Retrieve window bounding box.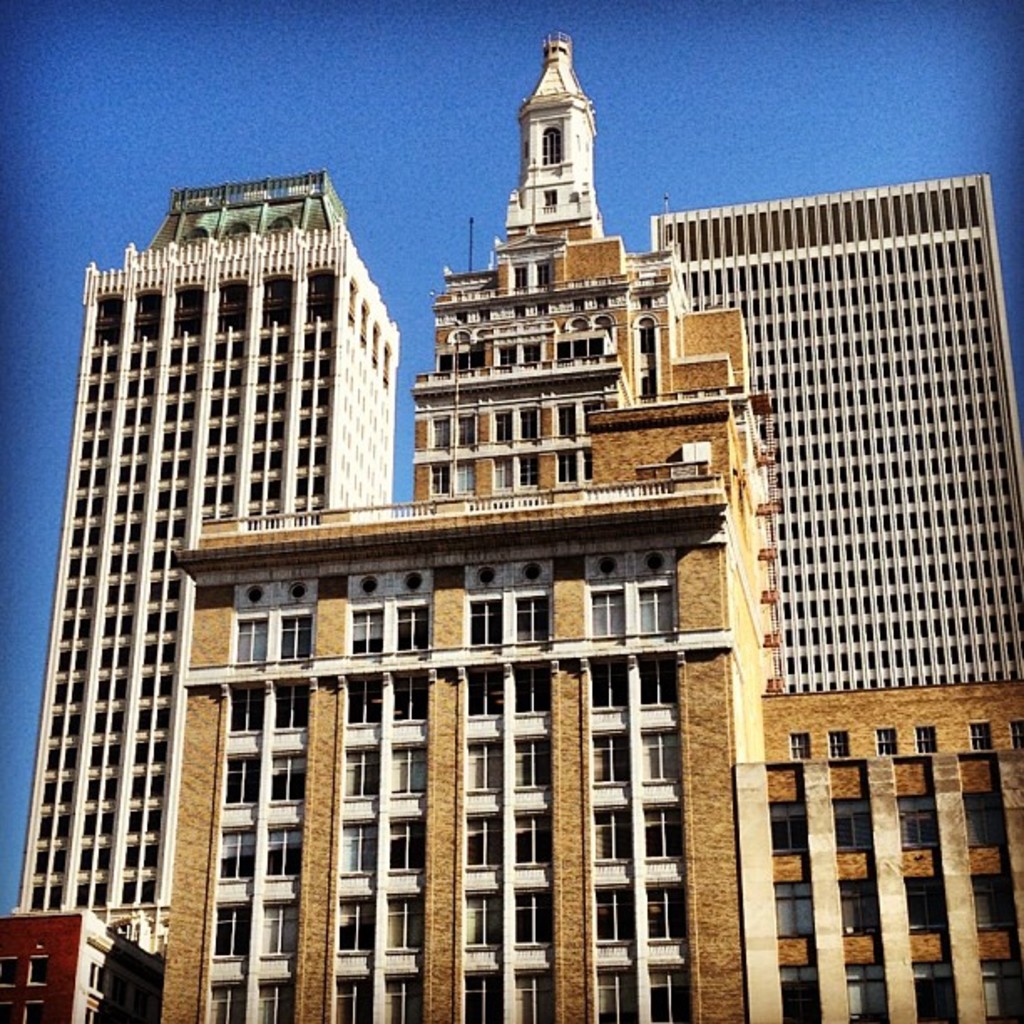
Bounding box: (left=634, top=654, right=681, bottom=704).
